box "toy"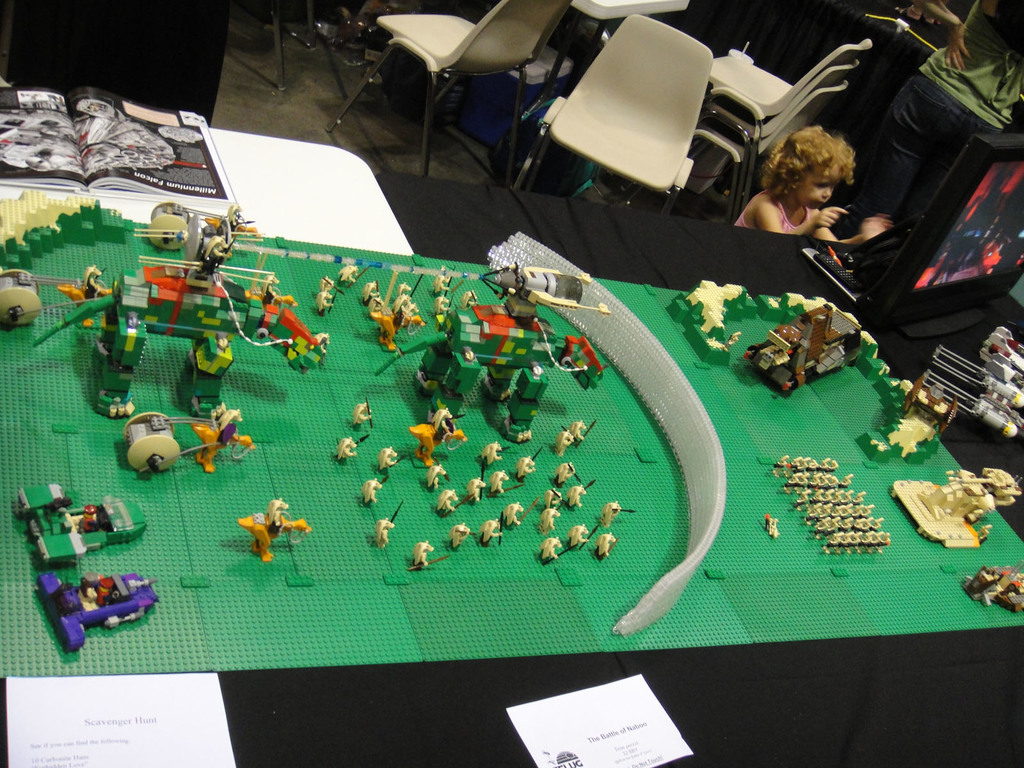
bbox=[387, 283, 422, 335]
